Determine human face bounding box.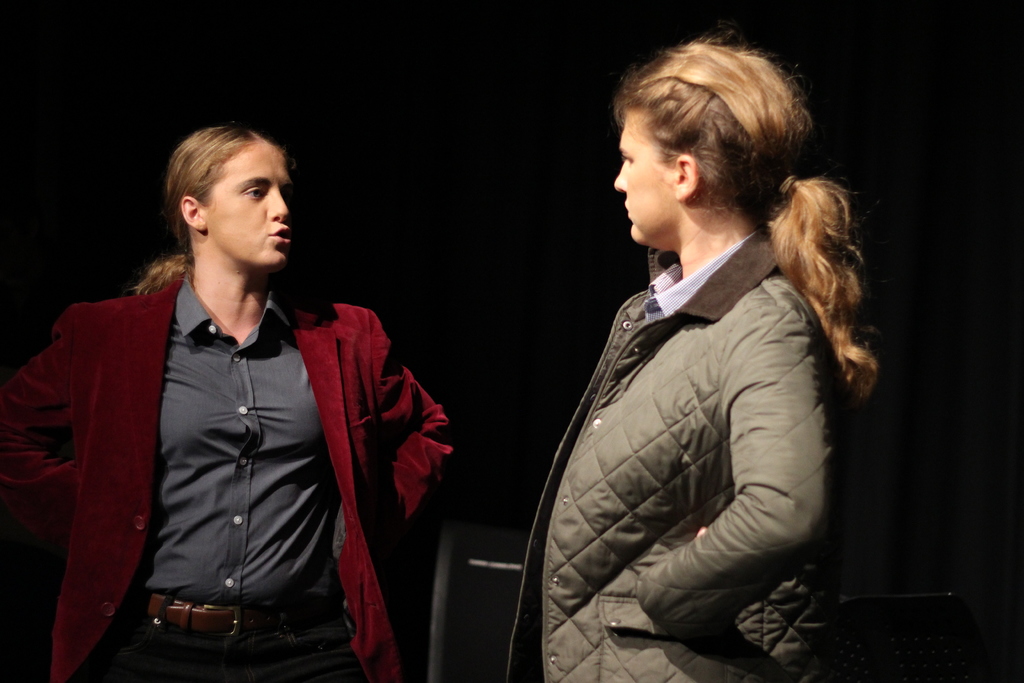
Determined: (x1=208, y1=145, x2=294, y2=264).
